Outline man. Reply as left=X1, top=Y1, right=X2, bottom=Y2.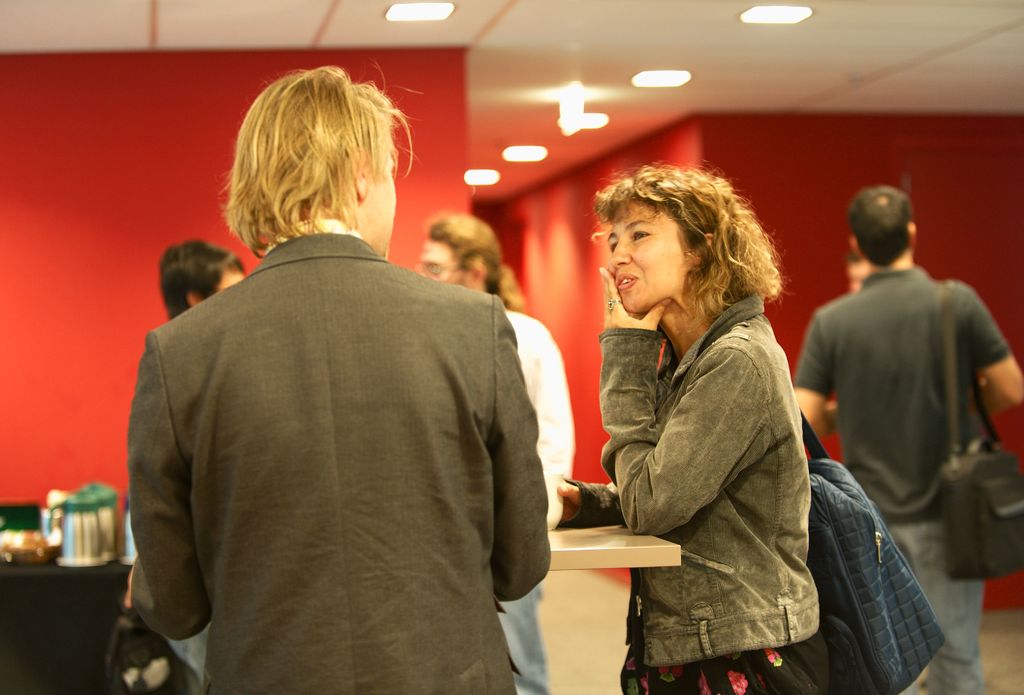
left=793, top=184, right=1018, bottom=668.
